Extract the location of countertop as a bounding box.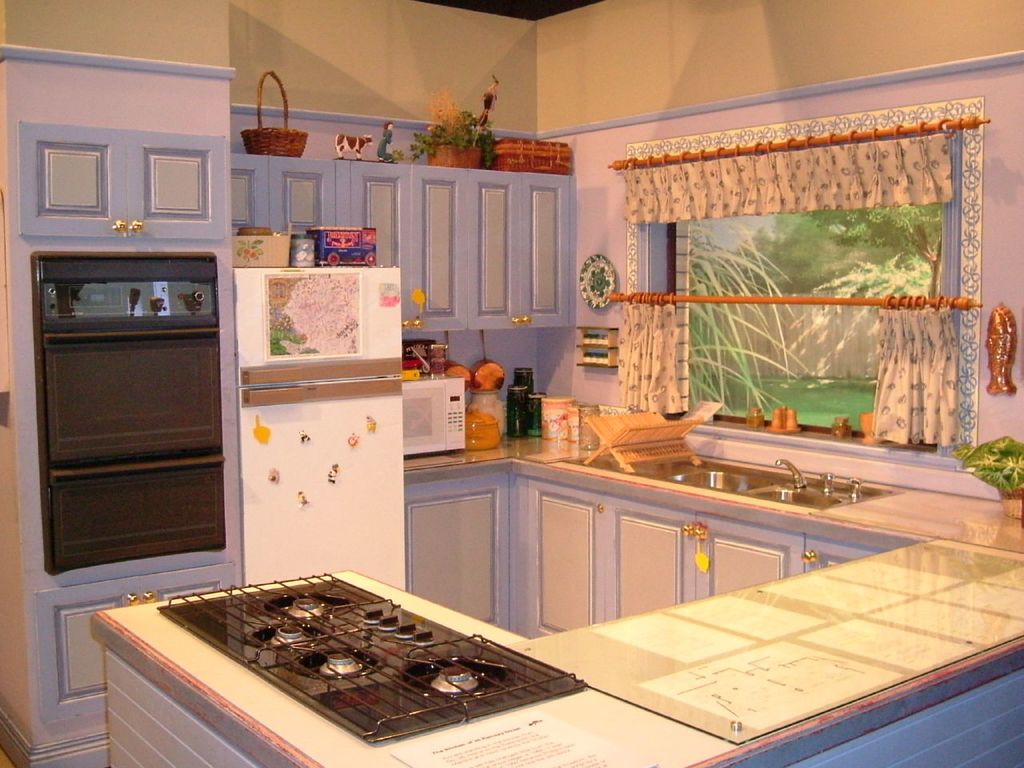
(x1=86, y1=422, x2=1023, y2=767).
